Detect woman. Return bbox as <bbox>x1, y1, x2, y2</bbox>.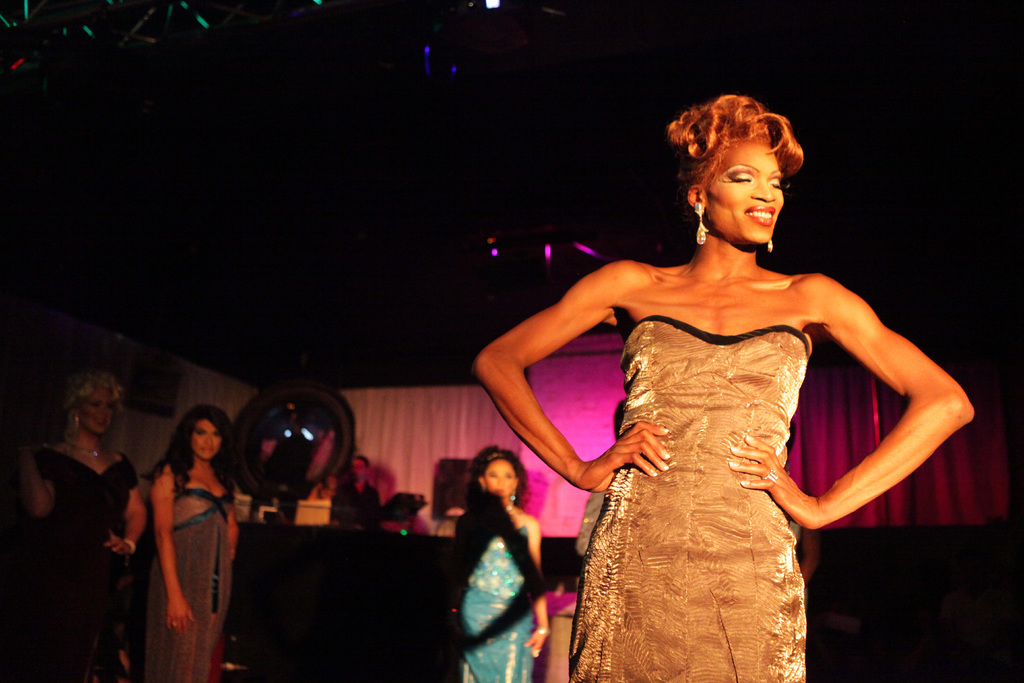
<bbox>1, 362, 159, 682</bbox>.
